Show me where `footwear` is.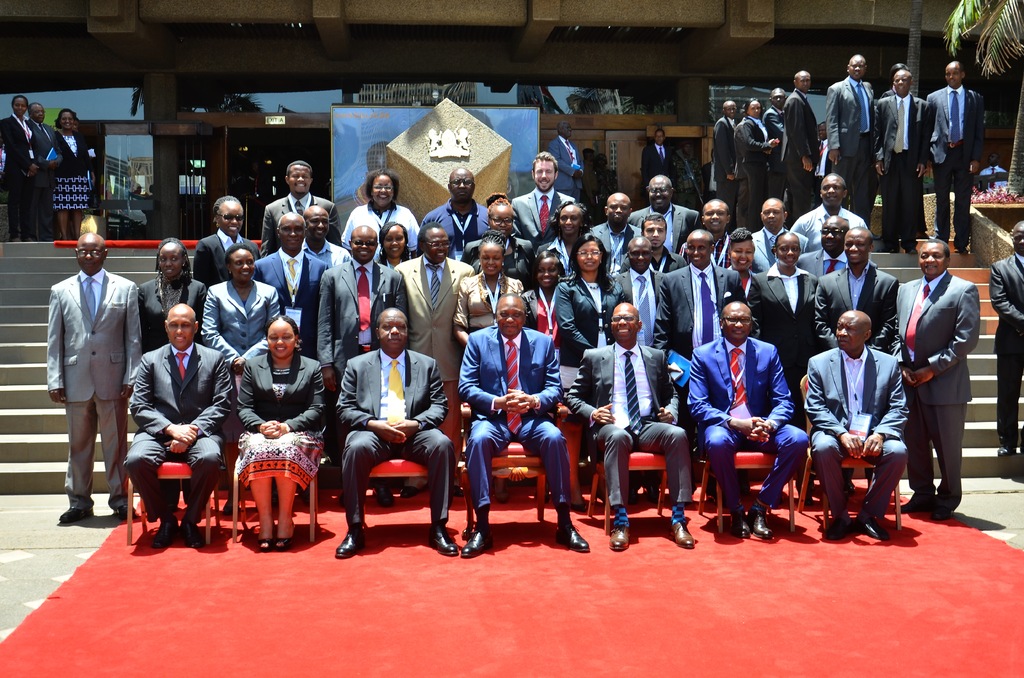
`footwear` is at l=753, t=502, r=771, b=545.
